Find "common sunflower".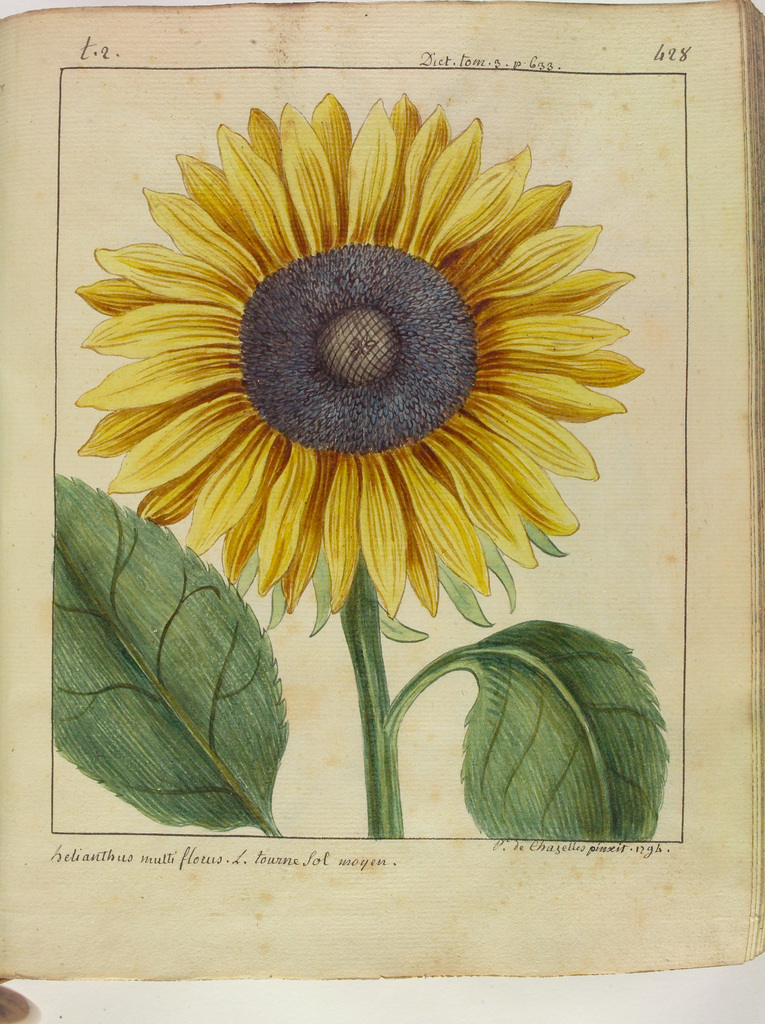
[x1=70, y1=106, x2=656, y2=637].
